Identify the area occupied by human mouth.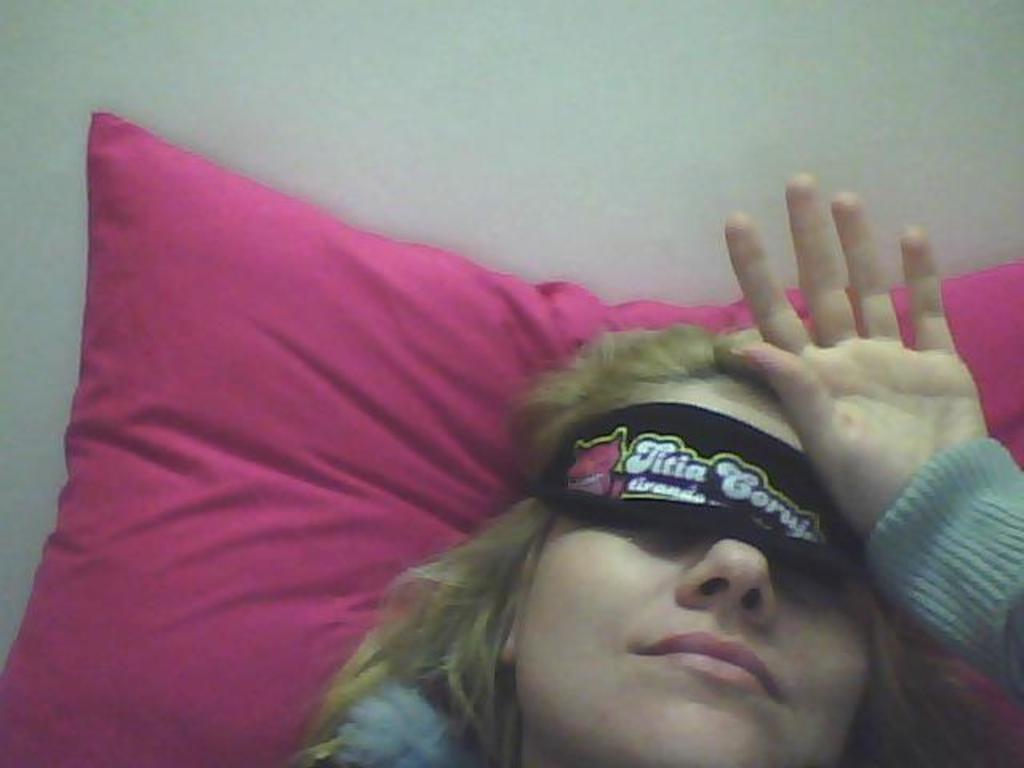
Area: {"left": 624, "top": 619, "right": 781, "bottom": 688}.
